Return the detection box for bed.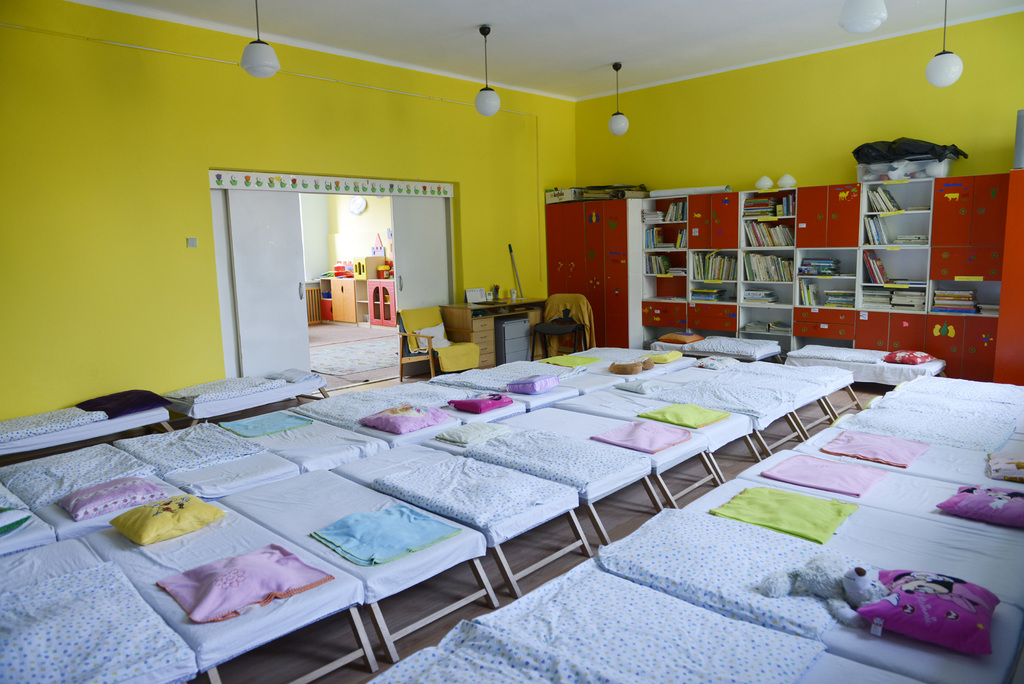
527:332:689:397.
